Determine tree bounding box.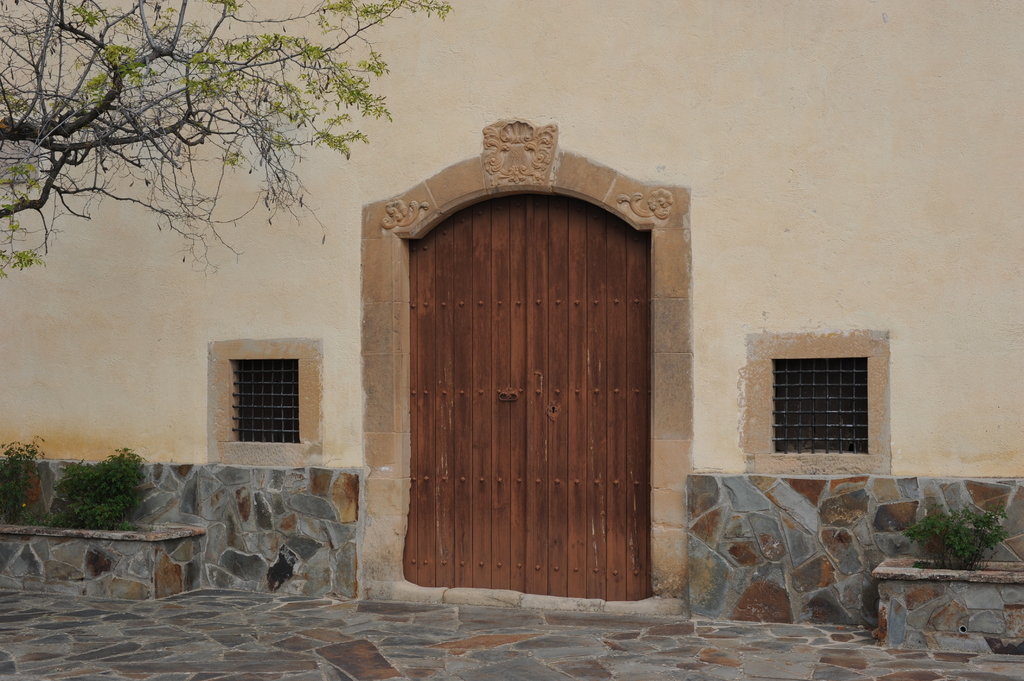
Determined: l=0, t=0, r=459, b=290.
